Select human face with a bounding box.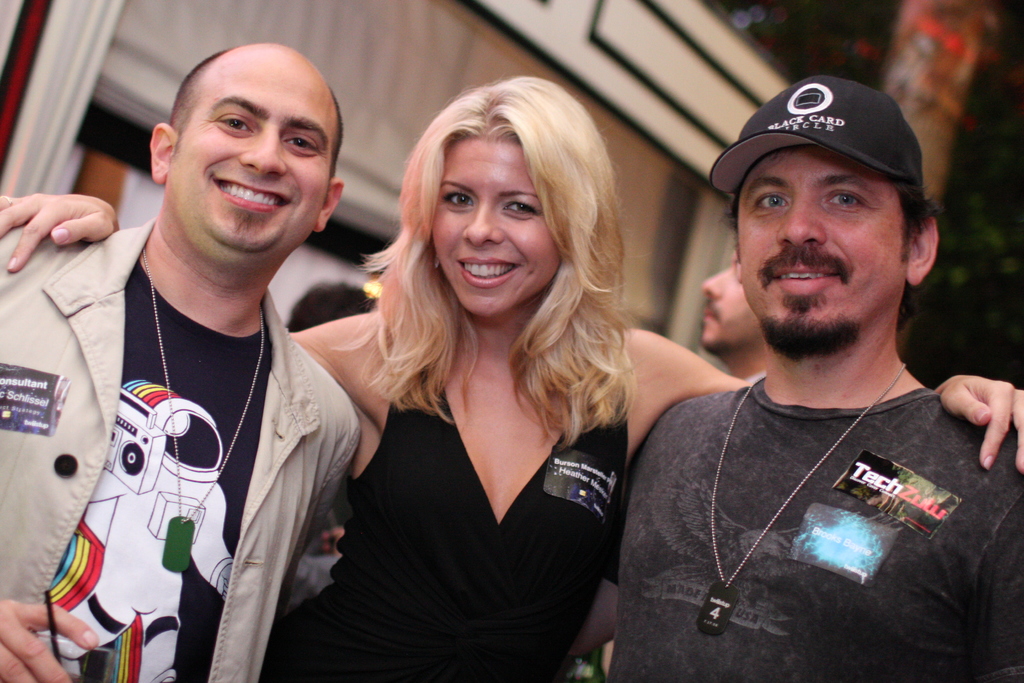
l=433, t=142, r=560, b=311.
